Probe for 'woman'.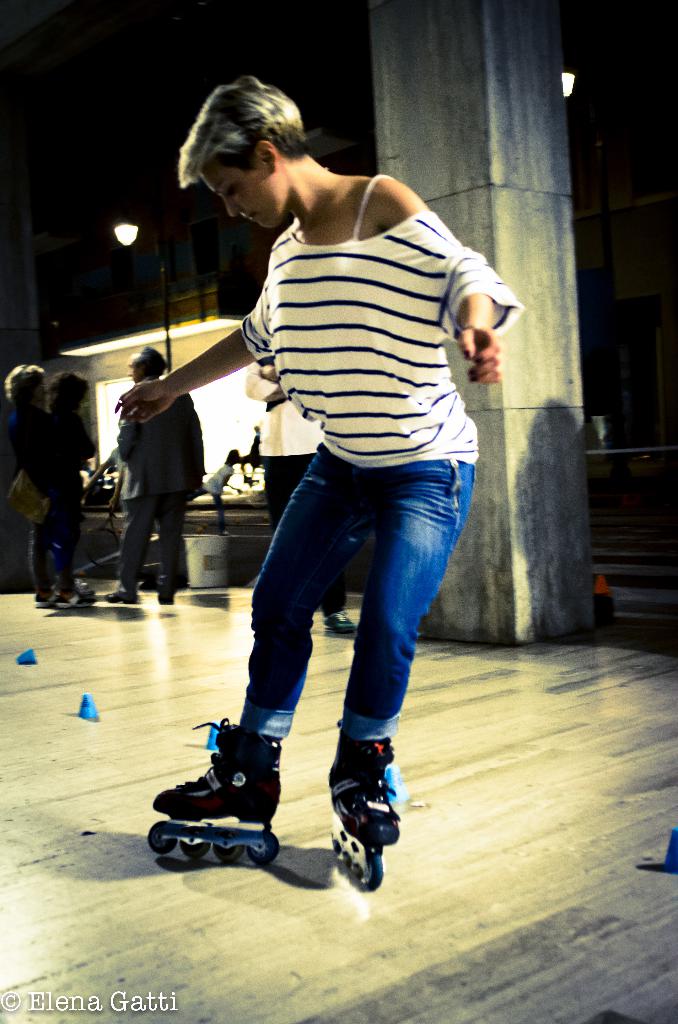
Probe result: bbox(0, 344, 97, 609).
